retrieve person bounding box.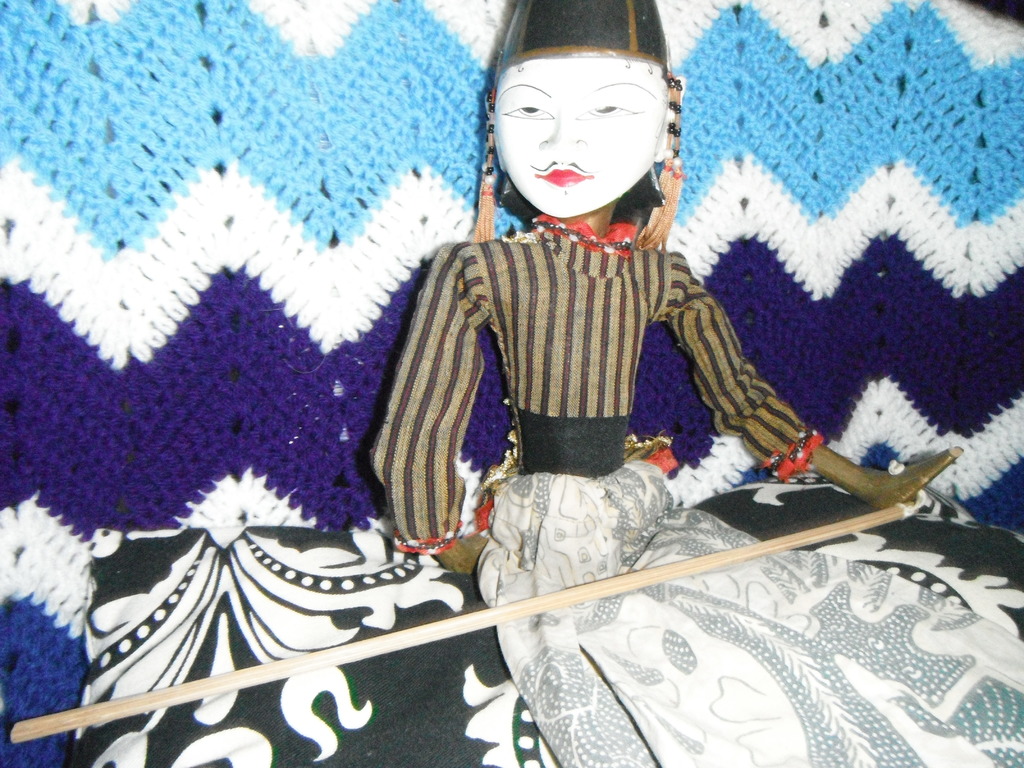
Bounding box: <region>372, 0, 1023, 767</region>.
